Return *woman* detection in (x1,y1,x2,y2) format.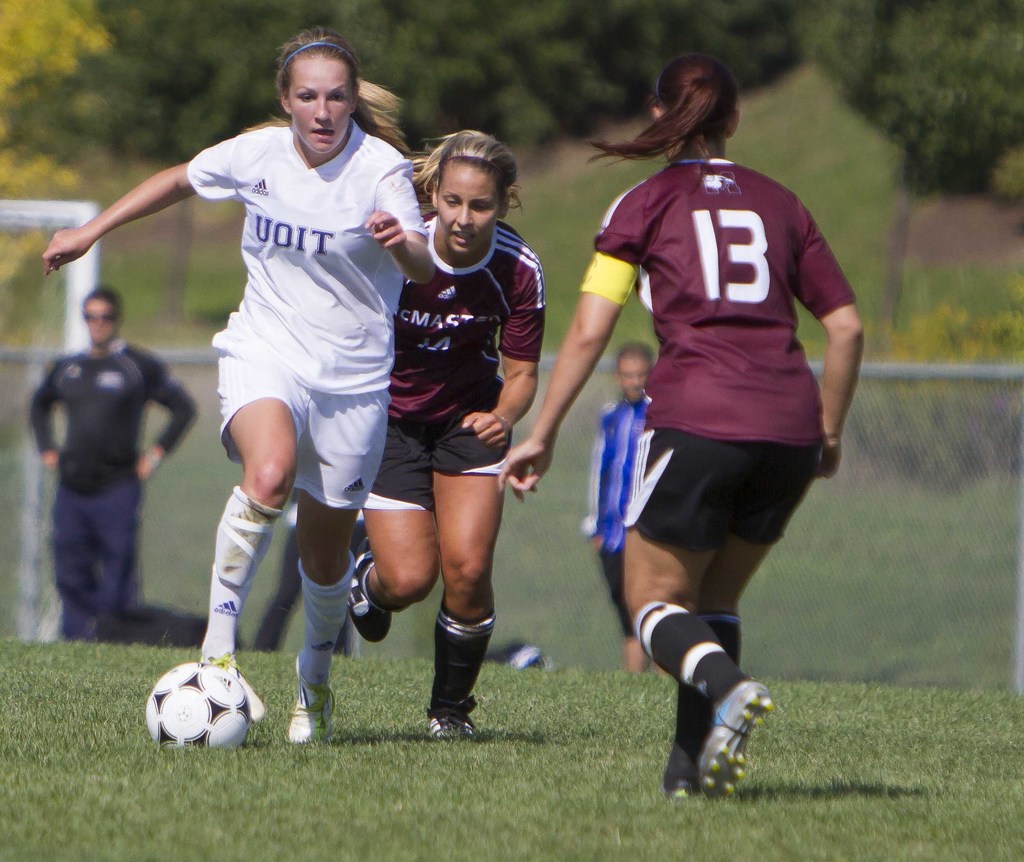
(42,26,436,746).
